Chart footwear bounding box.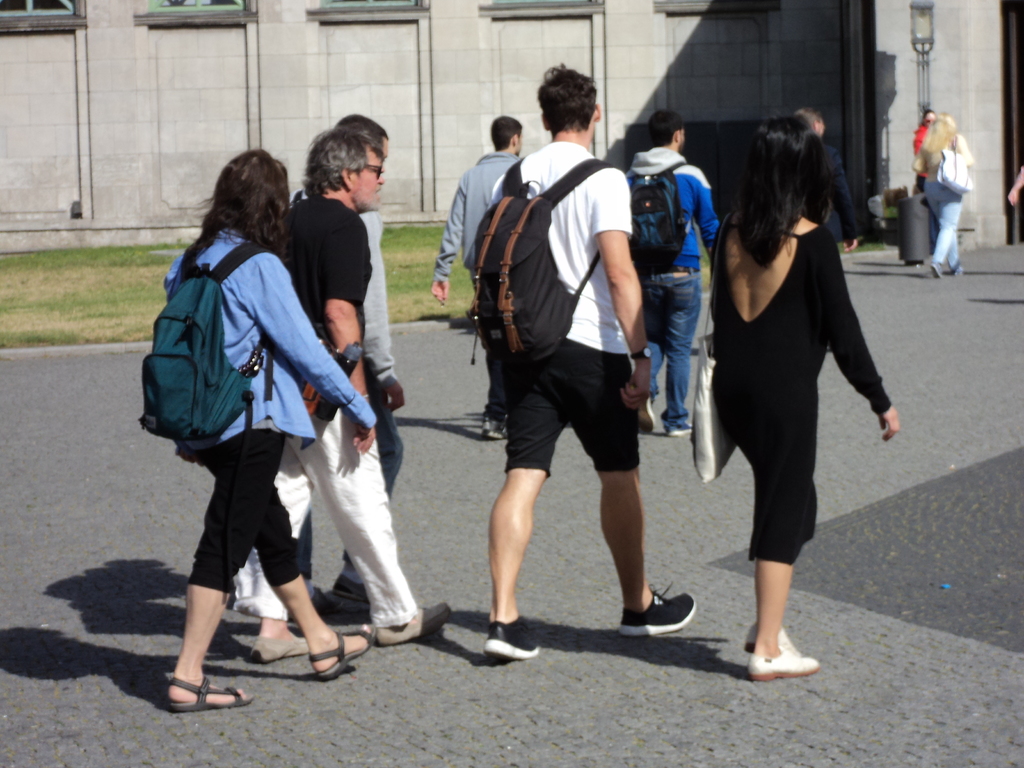
Charted: region(748, 648, 822, 678).
